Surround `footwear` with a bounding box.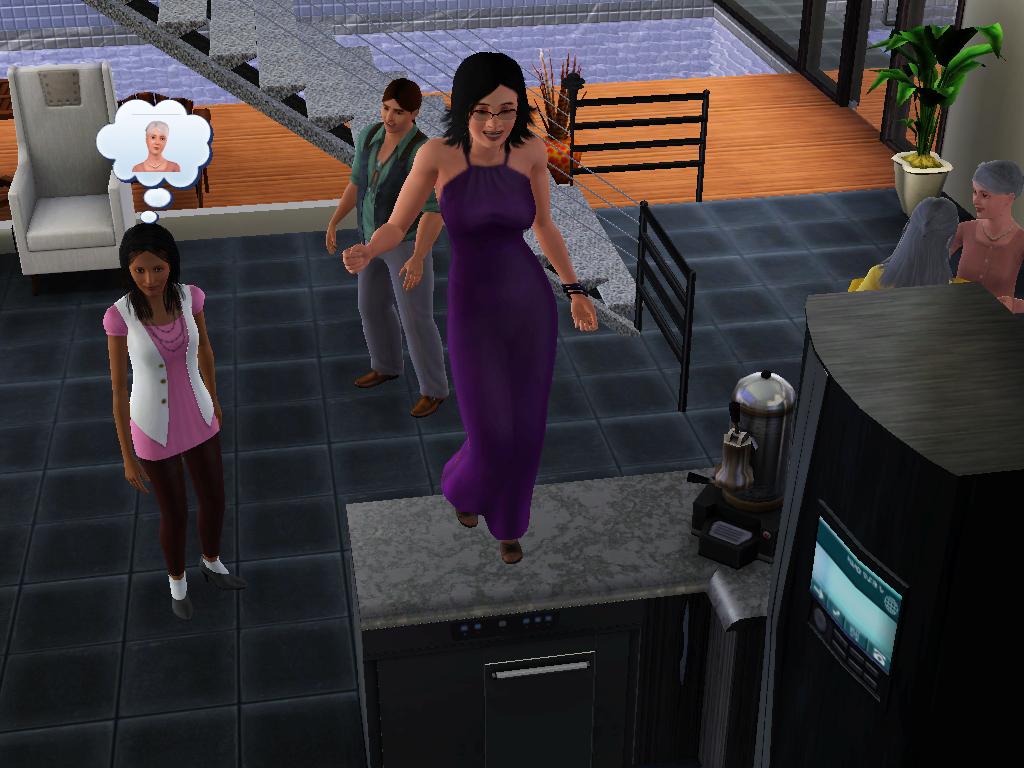
[x1=491, y1=529, x2=519, y2=562].
